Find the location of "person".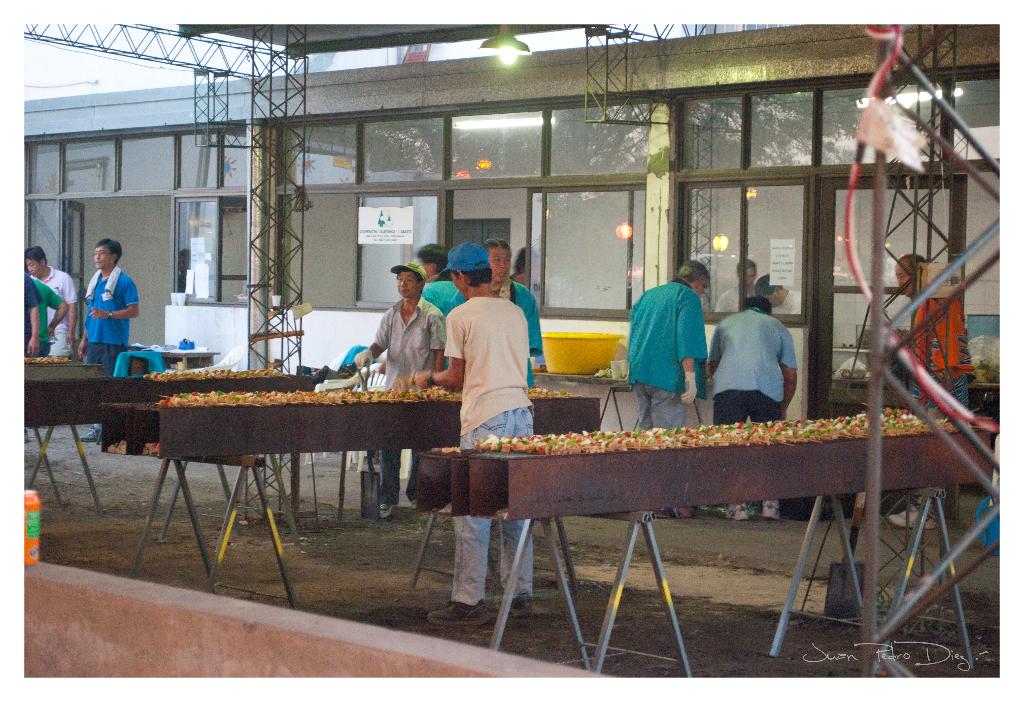
Location: 408,241,536,637.
